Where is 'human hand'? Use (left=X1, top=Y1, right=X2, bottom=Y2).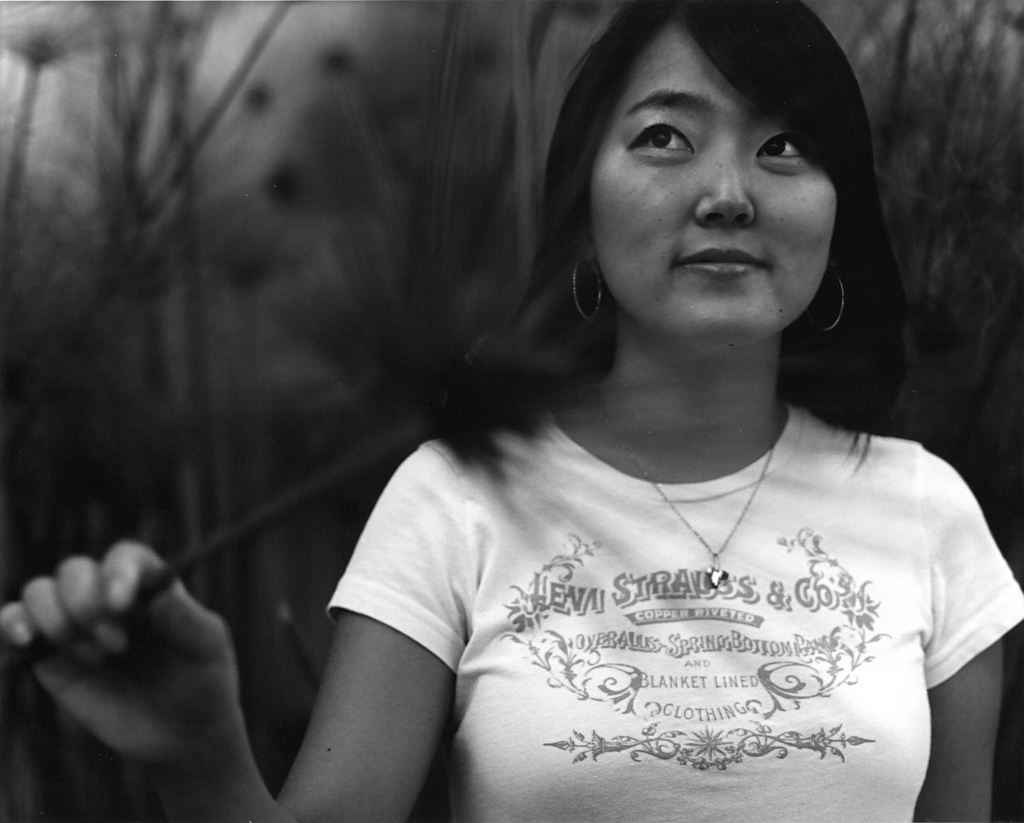
(left=6, top=520, right=337, bottom=794).
